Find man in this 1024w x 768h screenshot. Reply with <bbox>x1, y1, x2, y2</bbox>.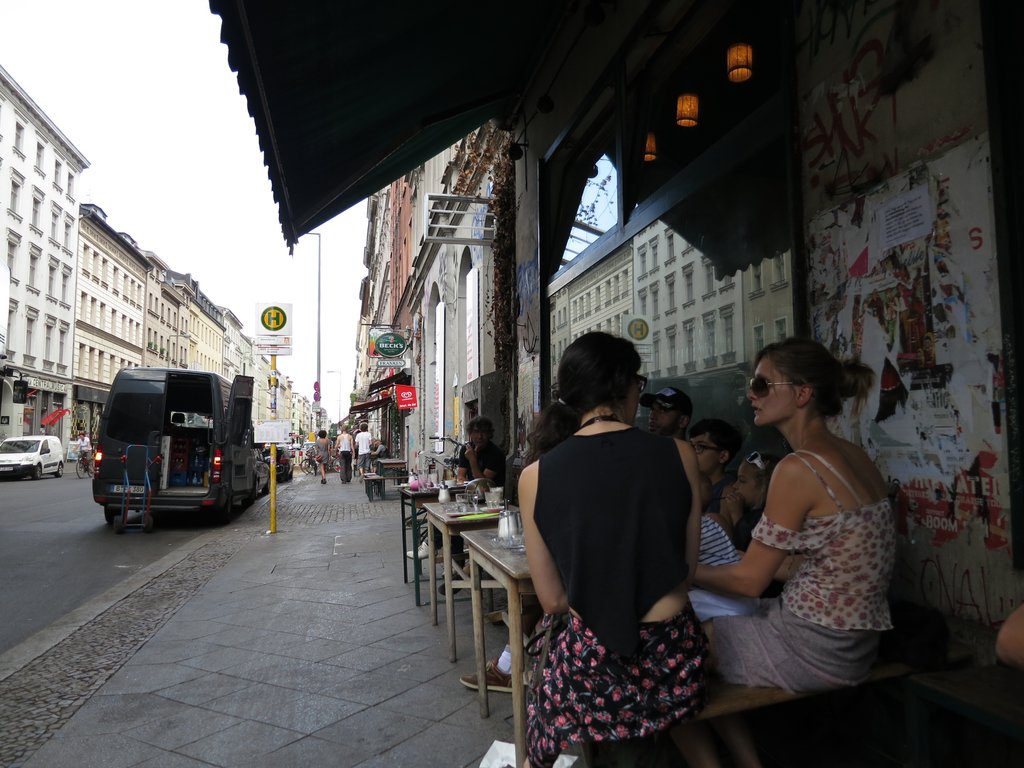
<bbox>645, 391, 689, 440</bbox>.
